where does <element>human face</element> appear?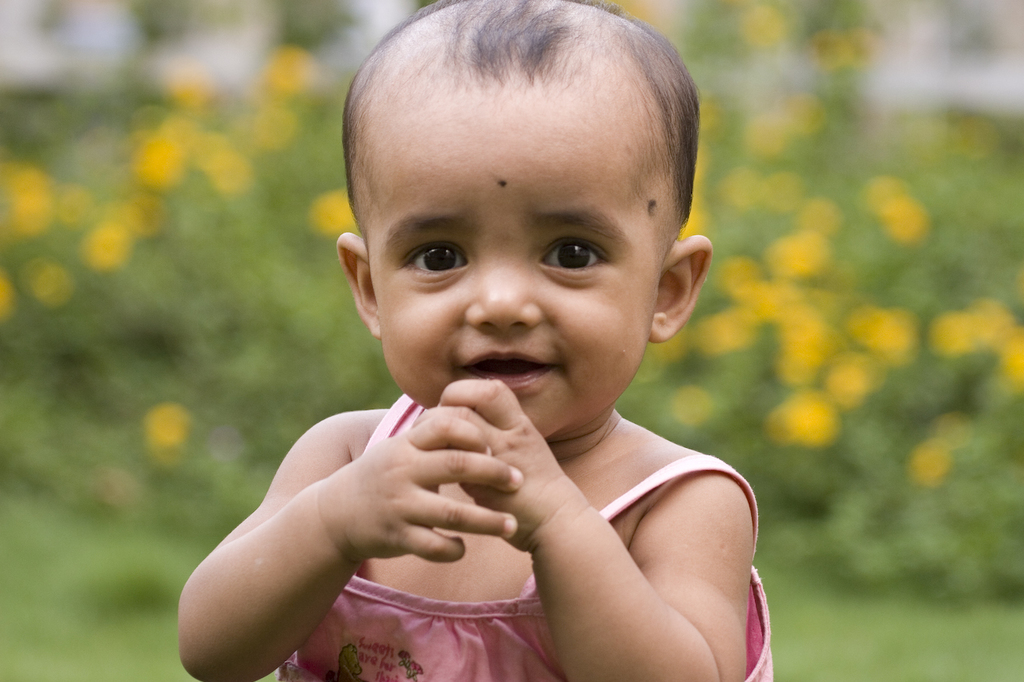
Appears at pyautogui.locateOnScreen(369, 88, 663, 442).
